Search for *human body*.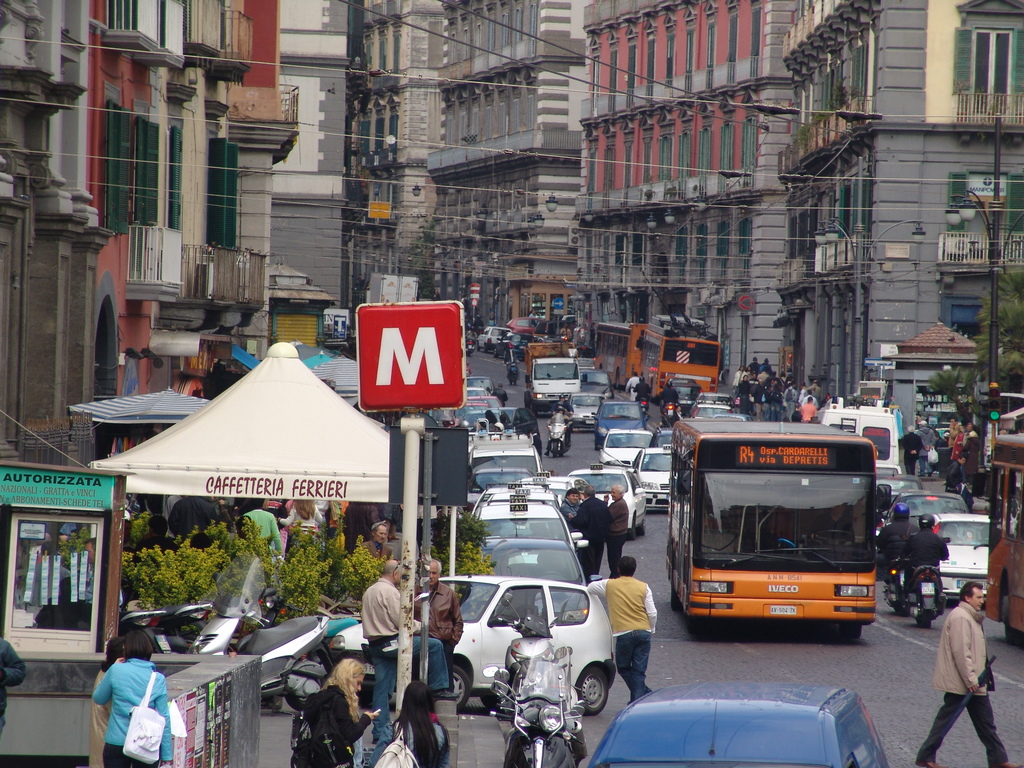
Found at Rect(570, 484, 605, 572).
